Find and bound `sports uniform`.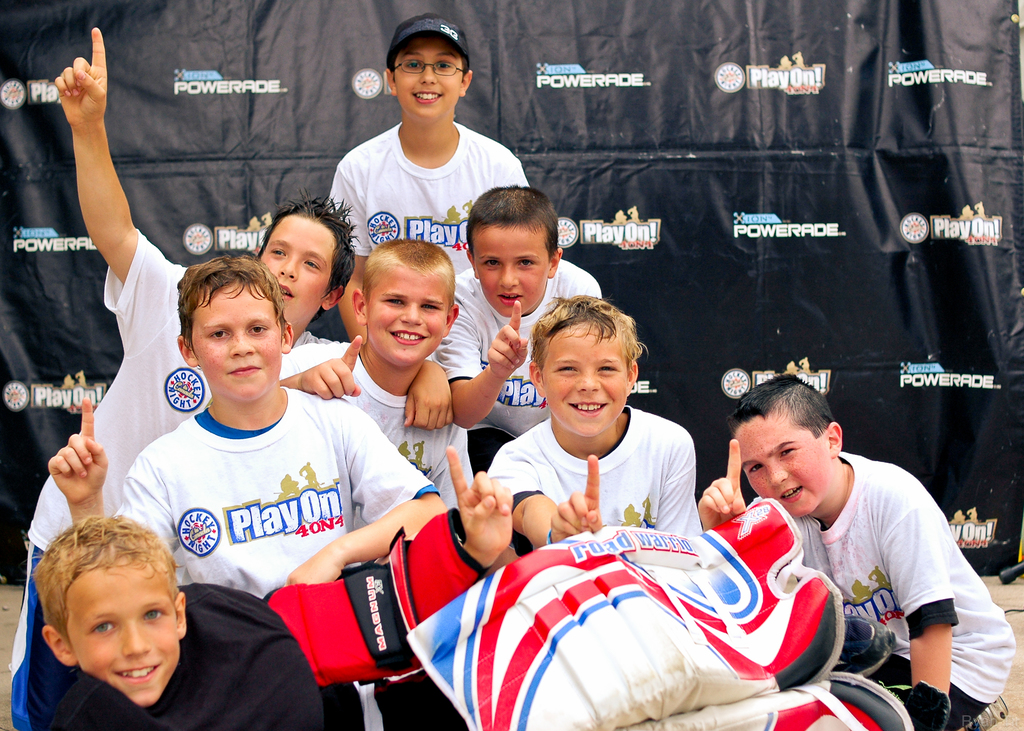
Bound: {"left": 474, "top": 399, "right": 719, "bottom": 540}.
